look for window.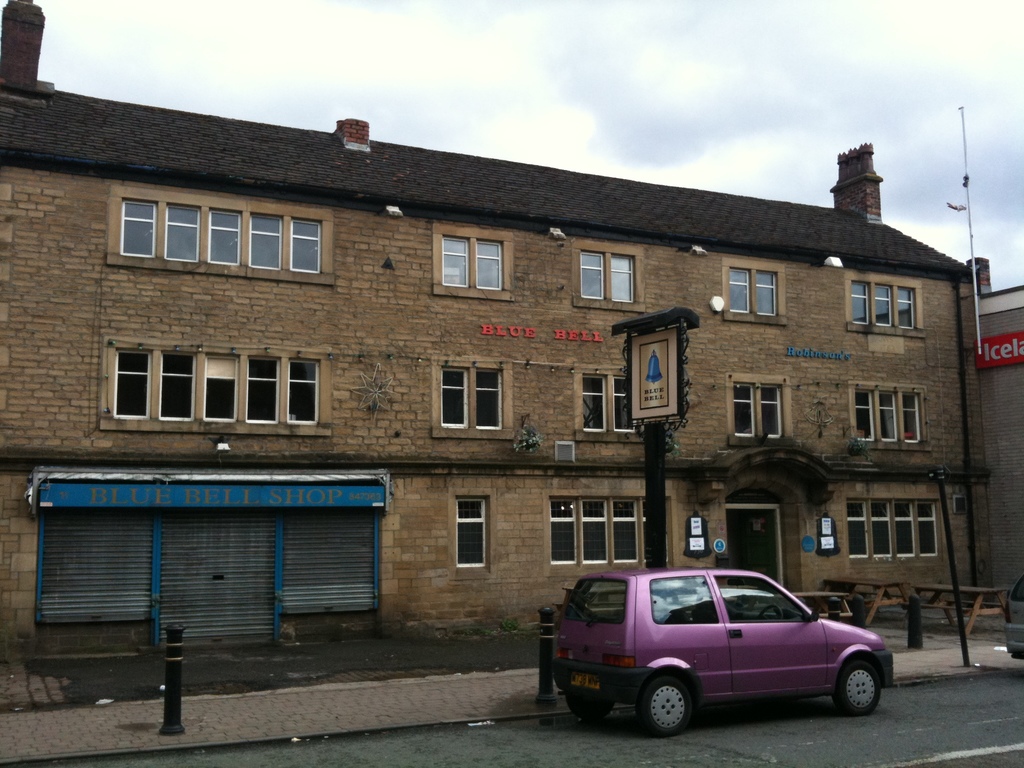
Found: BBox(440, 365, 508, 427).
